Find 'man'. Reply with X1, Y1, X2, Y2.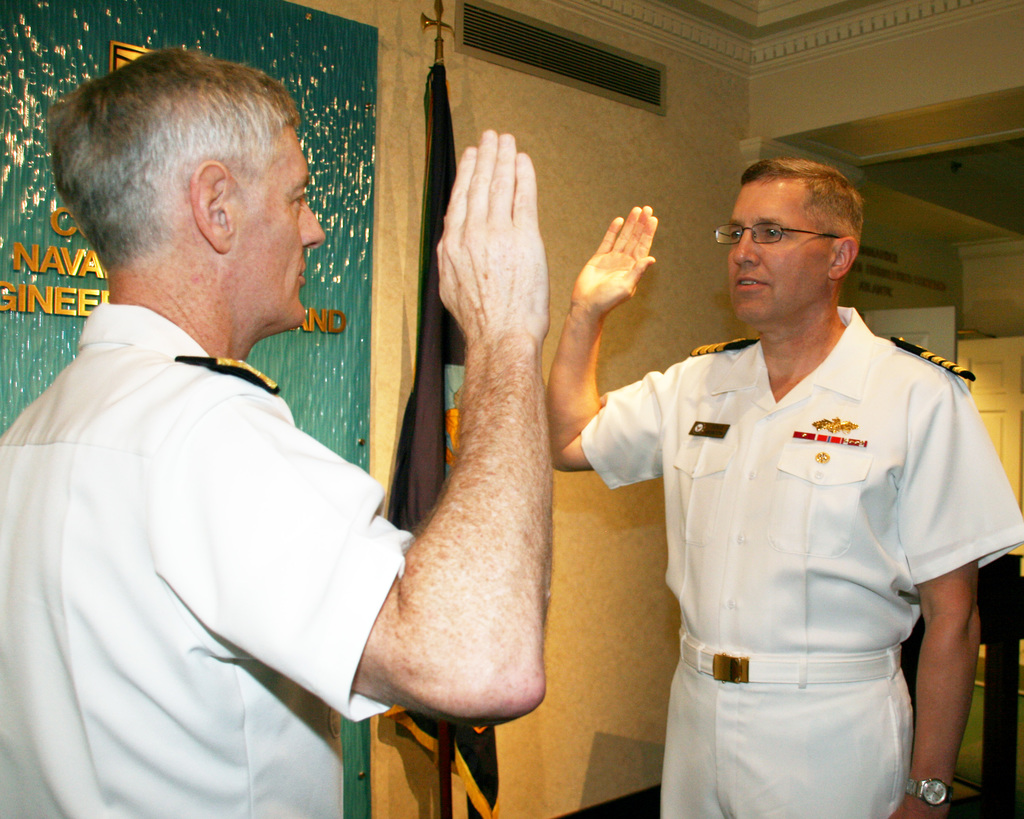
24, 30, 524, 806.
